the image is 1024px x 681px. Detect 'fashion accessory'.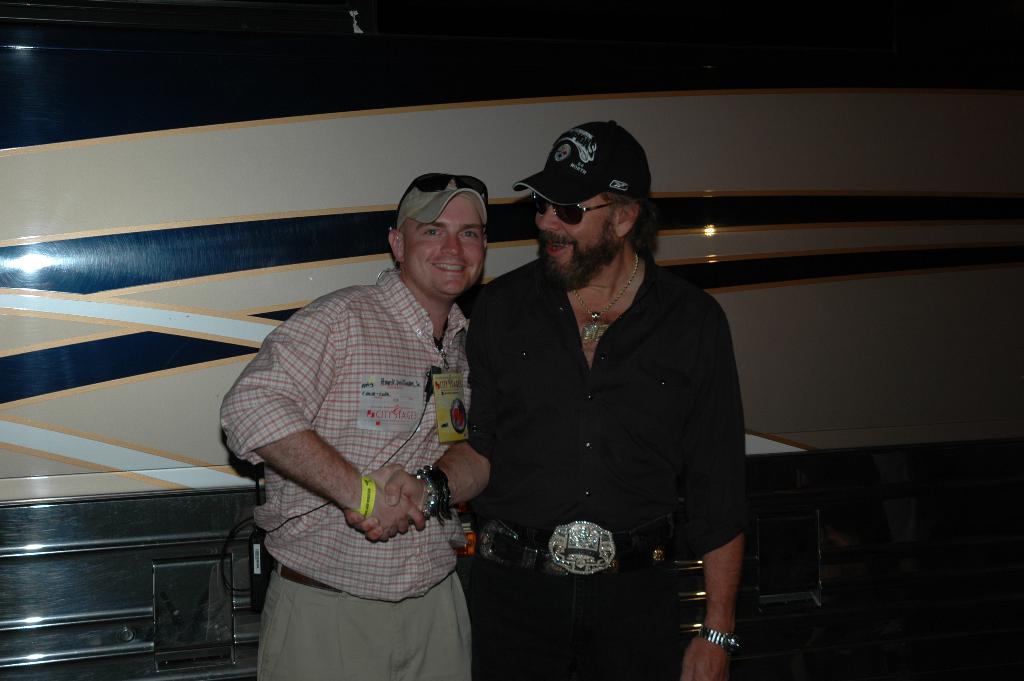
Detection: 416 465 453 518.
